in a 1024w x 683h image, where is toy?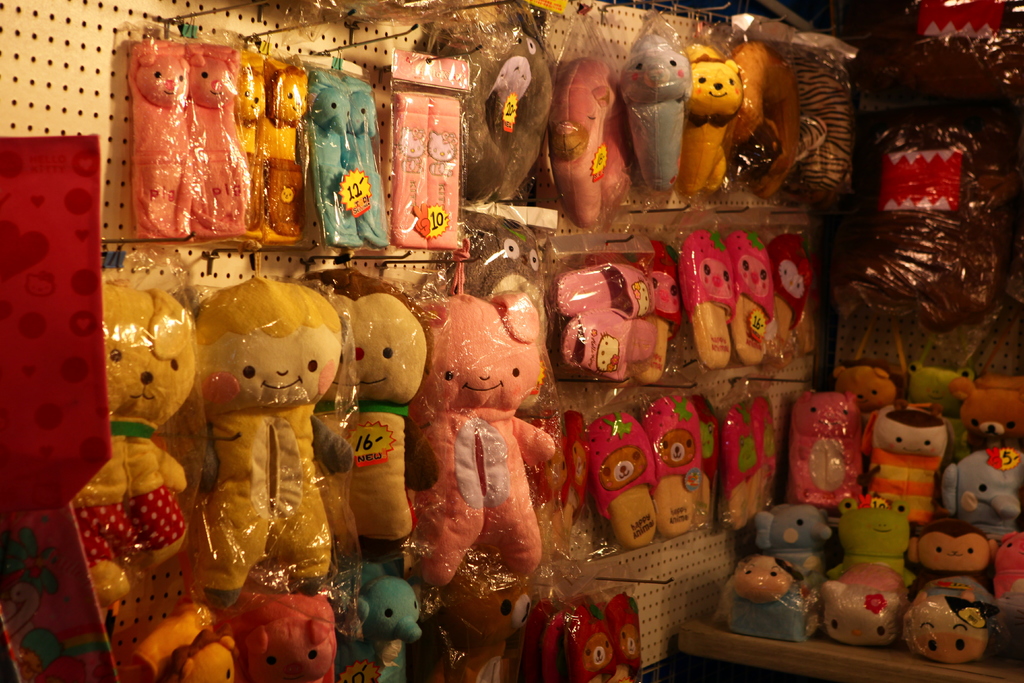
bbox=(687, 45, 766, 214).
